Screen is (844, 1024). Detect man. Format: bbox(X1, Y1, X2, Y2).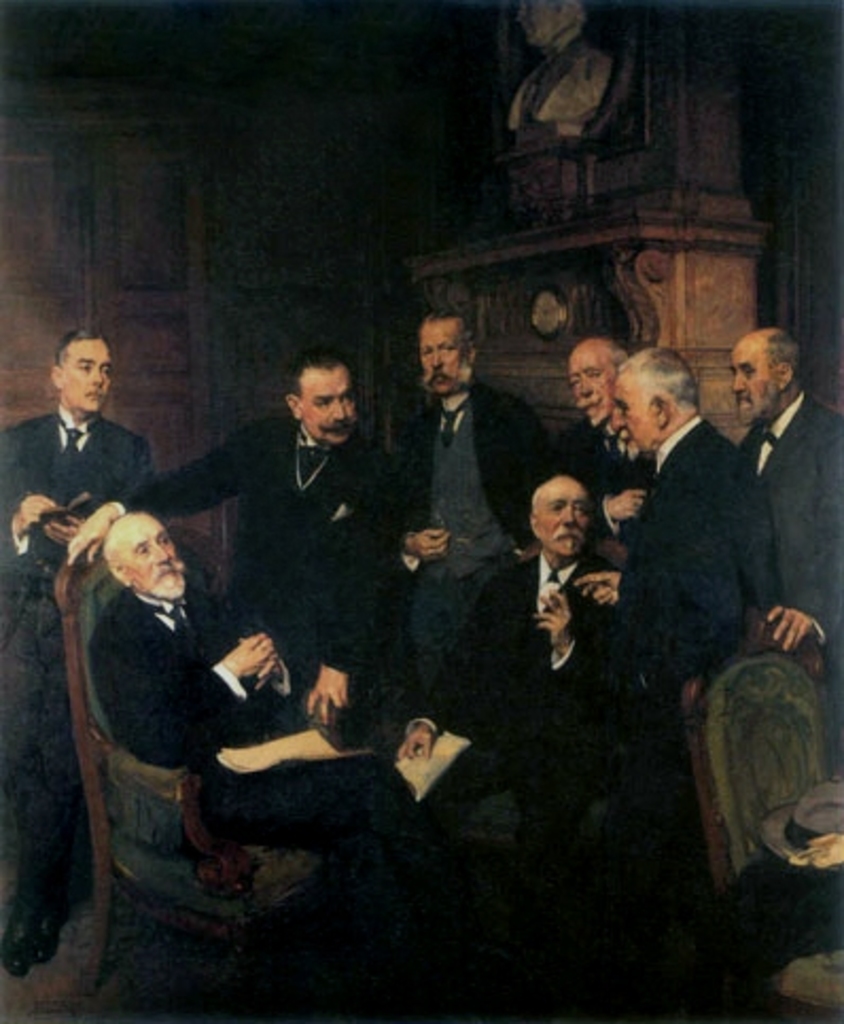
bbox(713, 329, 842, 736).
